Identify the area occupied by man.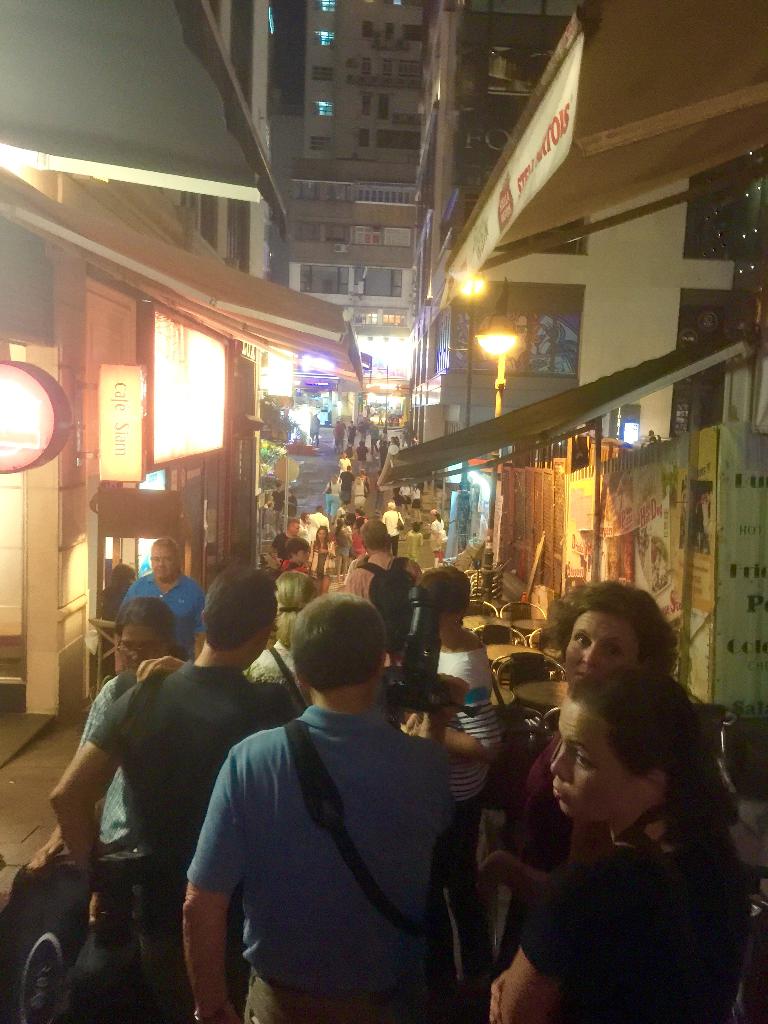
Area: crop(49, 561, 296, 1023).
